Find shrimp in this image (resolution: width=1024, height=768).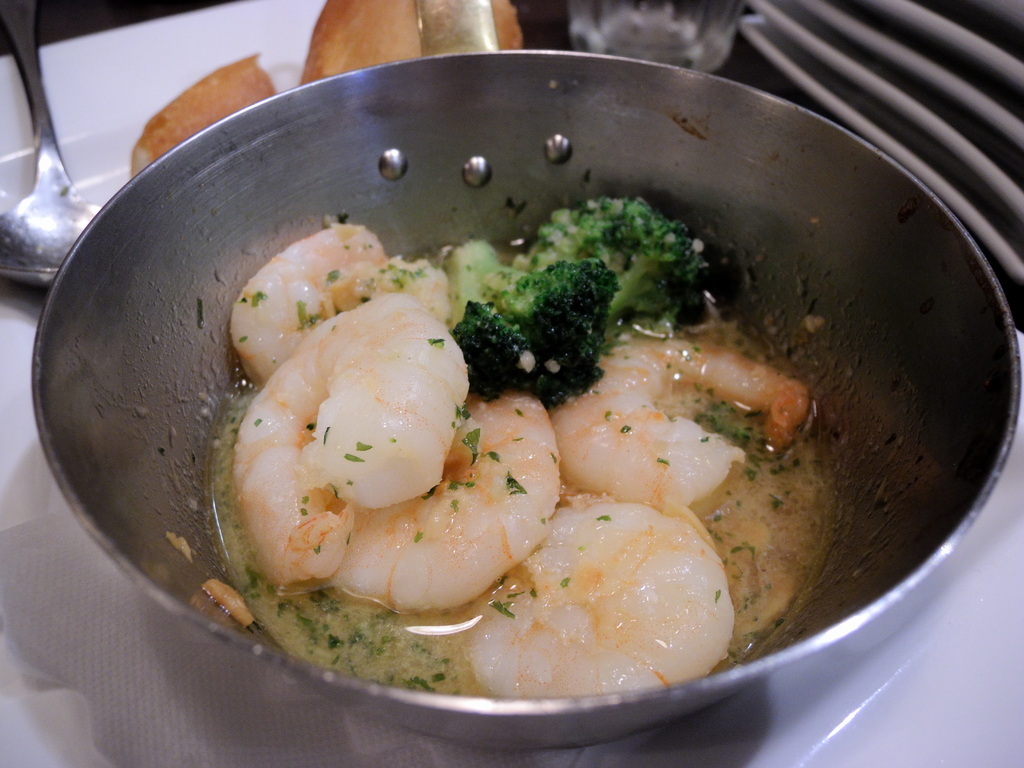
bbox(467, 496, 733, 698).
